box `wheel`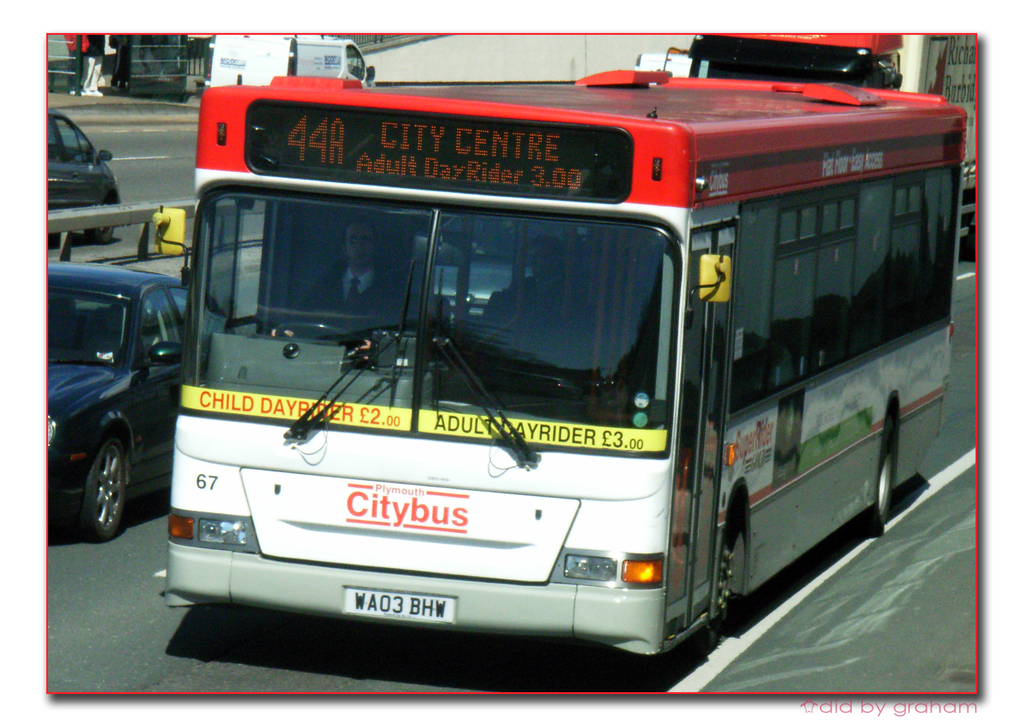
(689,492,737,653)
